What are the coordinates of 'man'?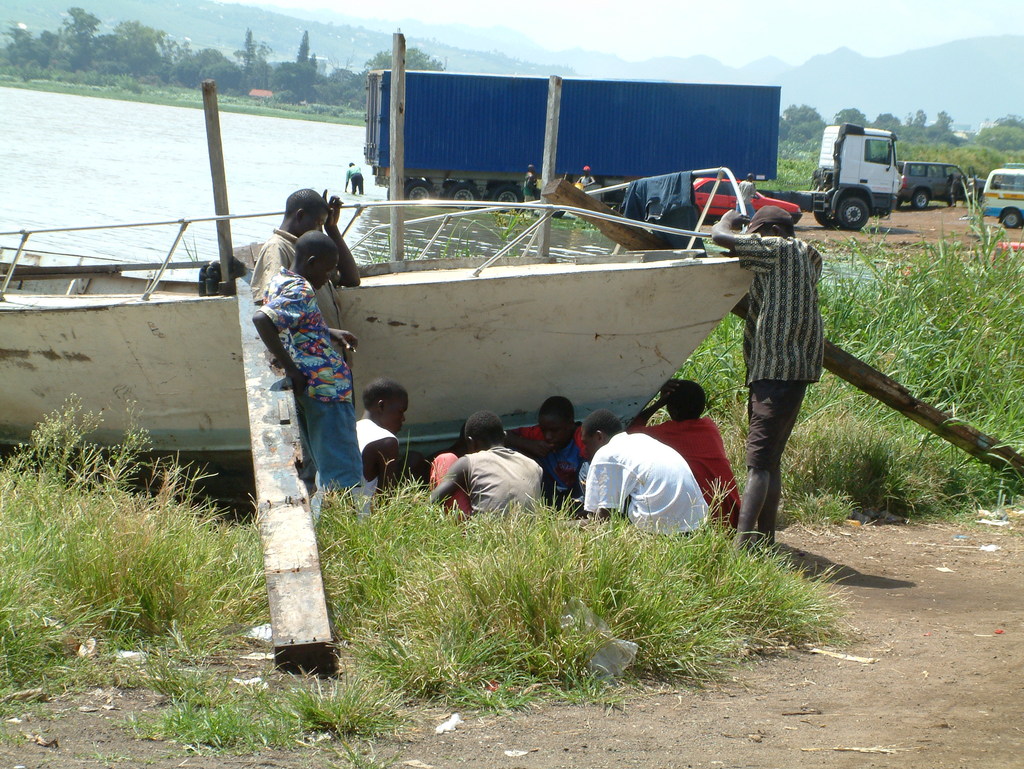
box(628, 379, 748, 543).
